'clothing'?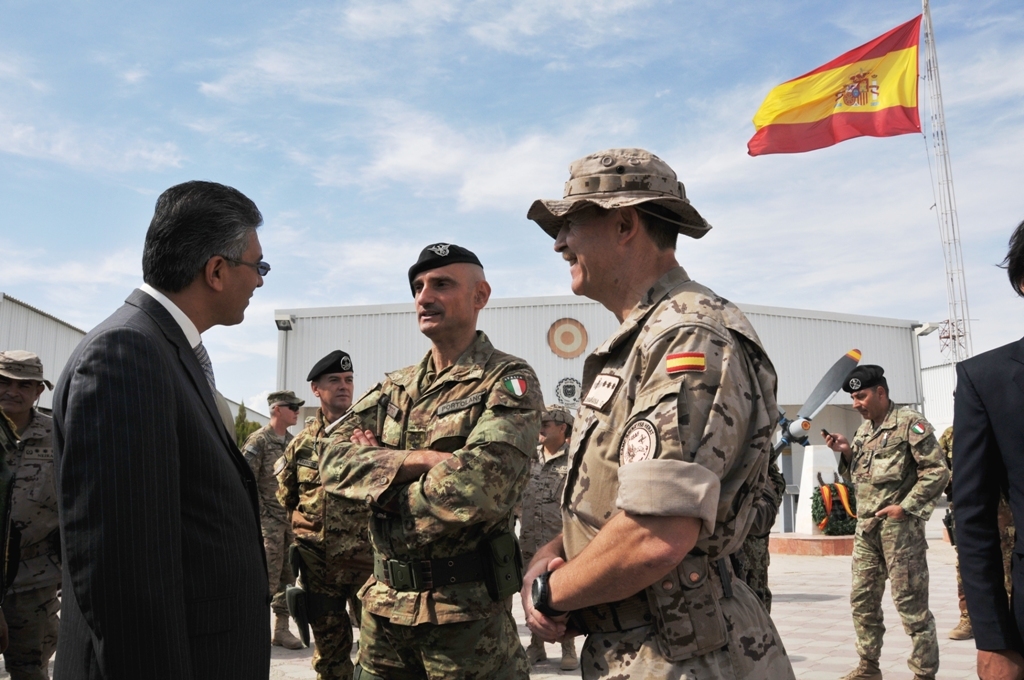
box(0, 402, 73, 679)
